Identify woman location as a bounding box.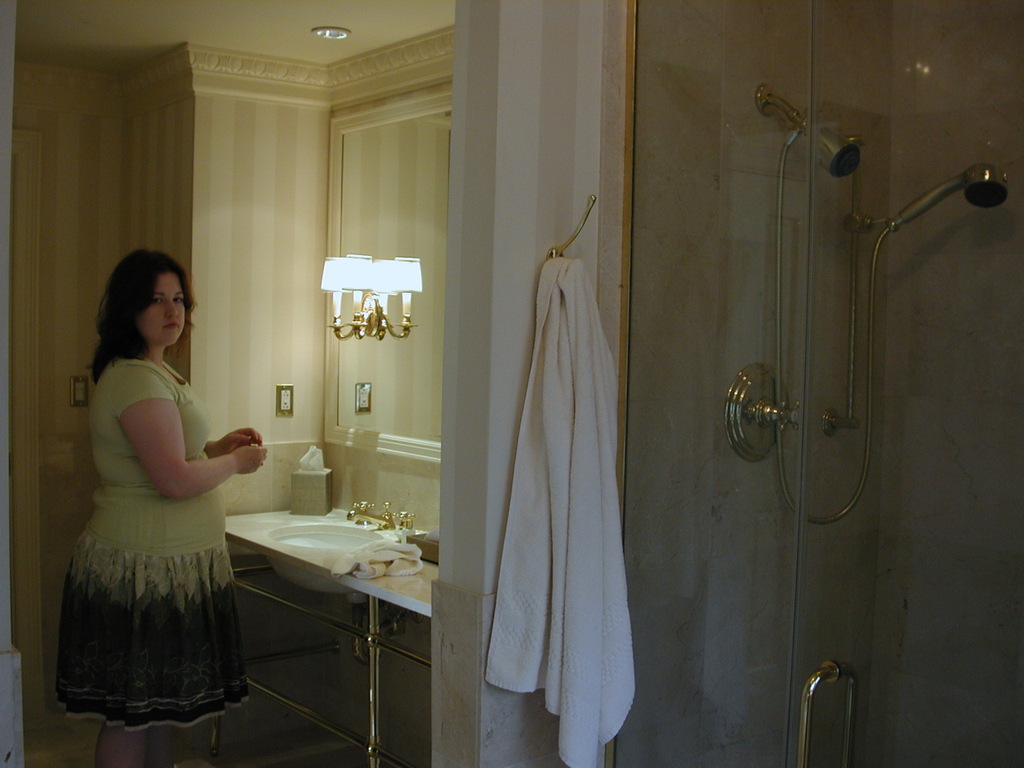
locate(42, 234, 262, 755).
